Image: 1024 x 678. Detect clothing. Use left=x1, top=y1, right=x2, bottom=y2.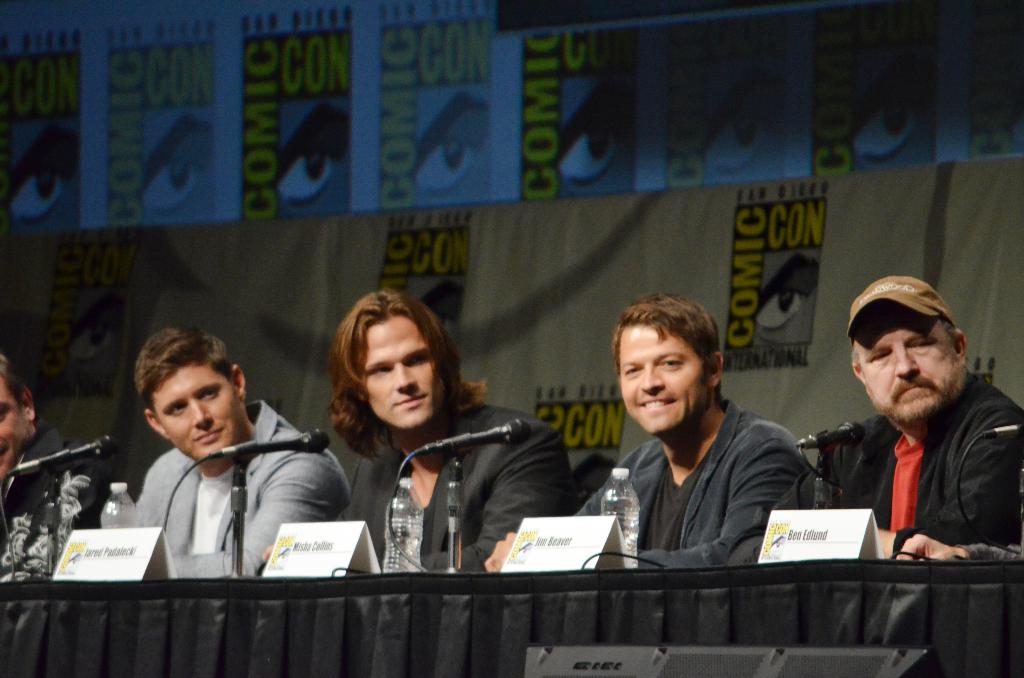
left=369, top=393, right=577, bottom=569.
